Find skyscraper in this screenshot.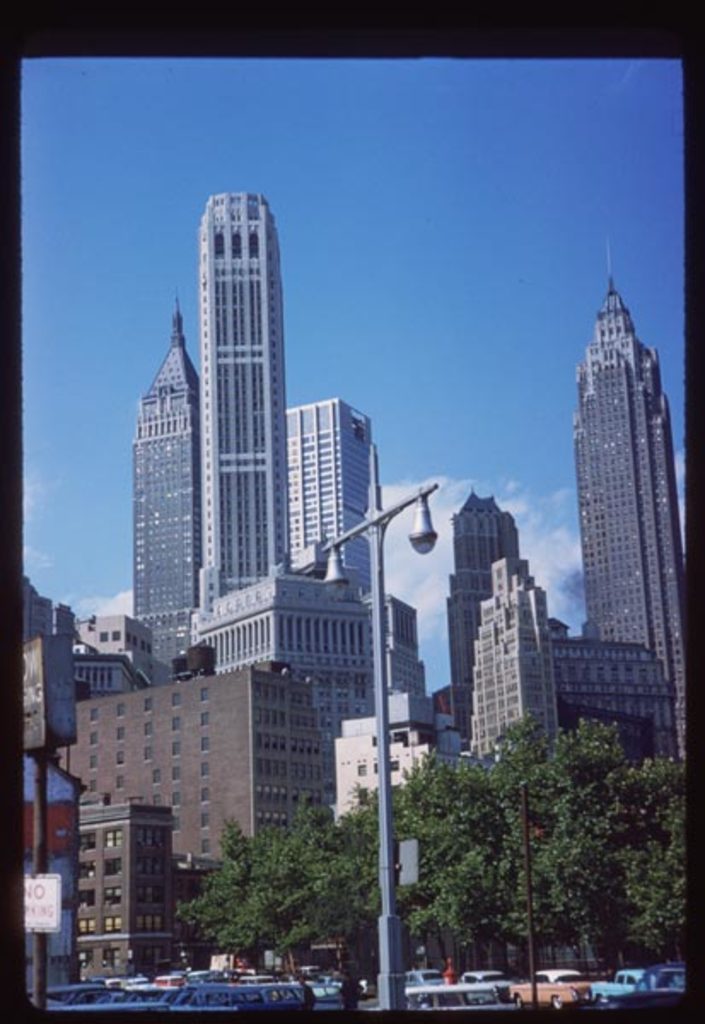
The bounding box for skyscraper is 133:290:207:688.
